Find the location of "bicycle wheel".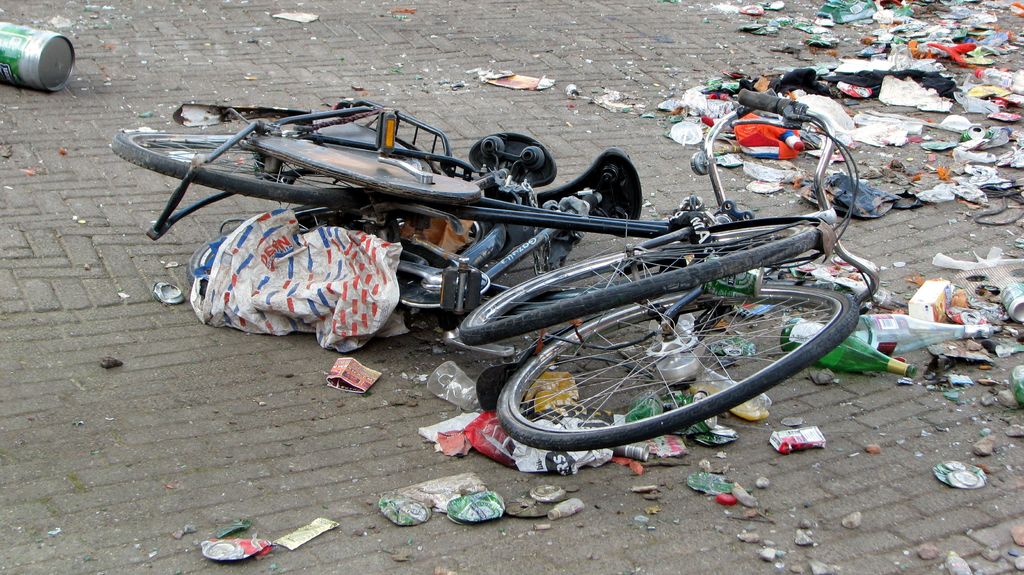
Location: 456 220 824 349.
